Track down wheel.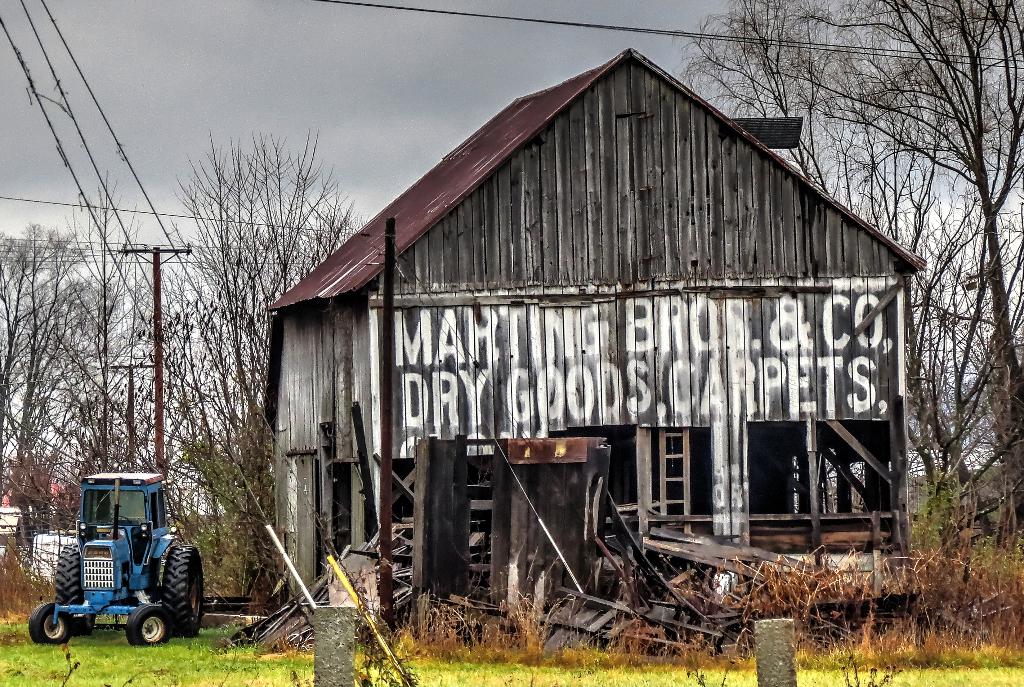
Tracked to {"left": 120, "top": 606, "right": 172, "bottom": 656}.
